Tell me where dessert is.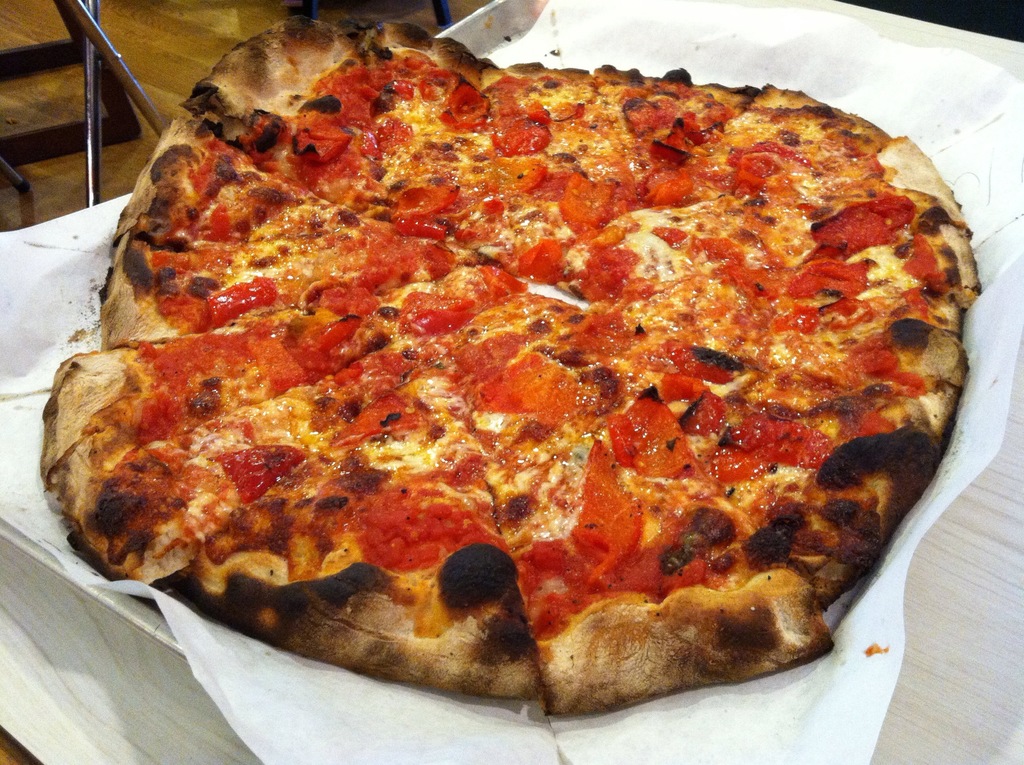
dessert is at pyautogui.locateOnScreen(33, 16, 982, 708).
